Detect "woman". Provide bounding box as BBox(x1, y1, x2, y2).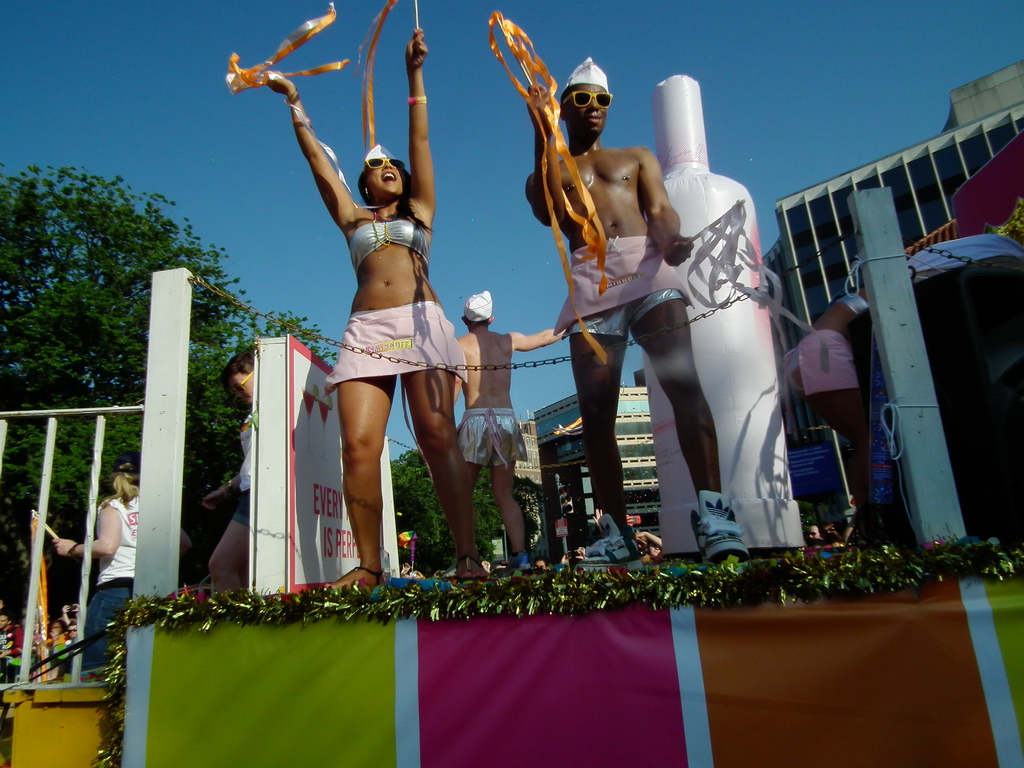
BBox(273, 108, 493, 587).
